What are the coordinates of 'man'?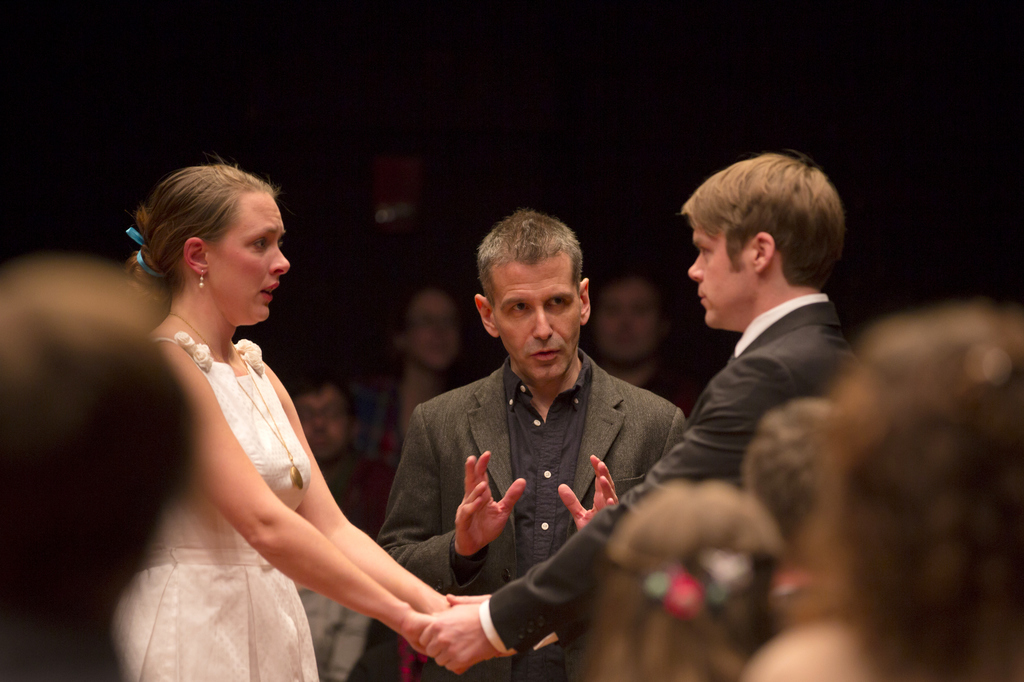
426, 149, 863, 681.
